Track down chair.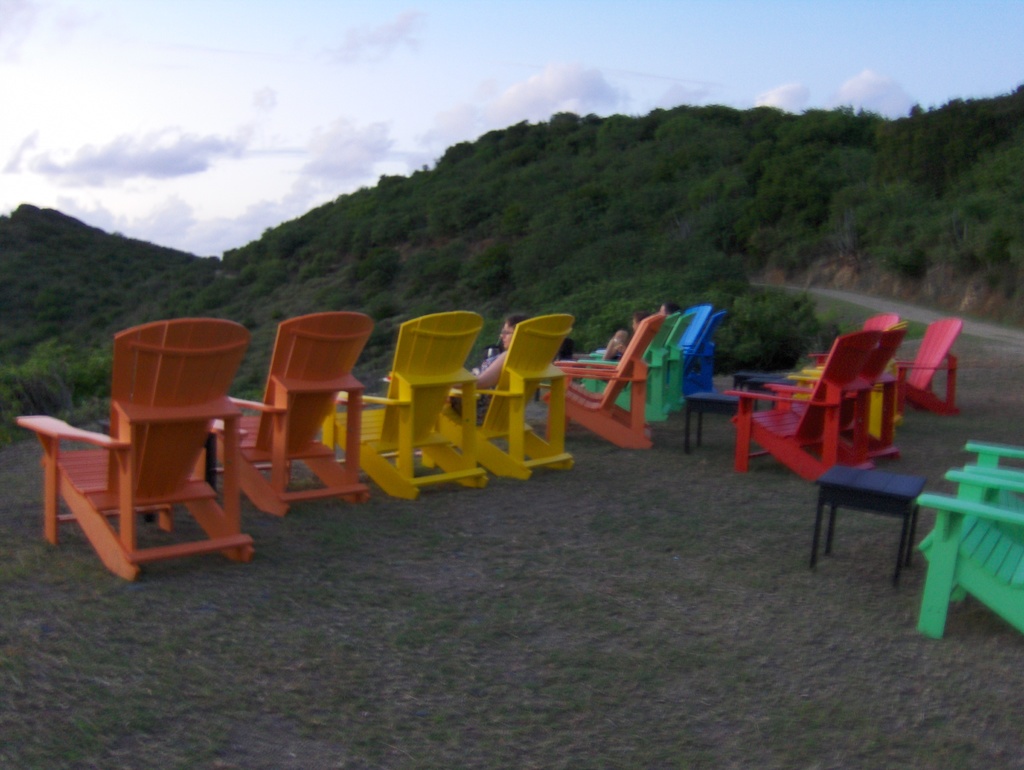
Tracked to locate(913, 469, 1023, 640).
